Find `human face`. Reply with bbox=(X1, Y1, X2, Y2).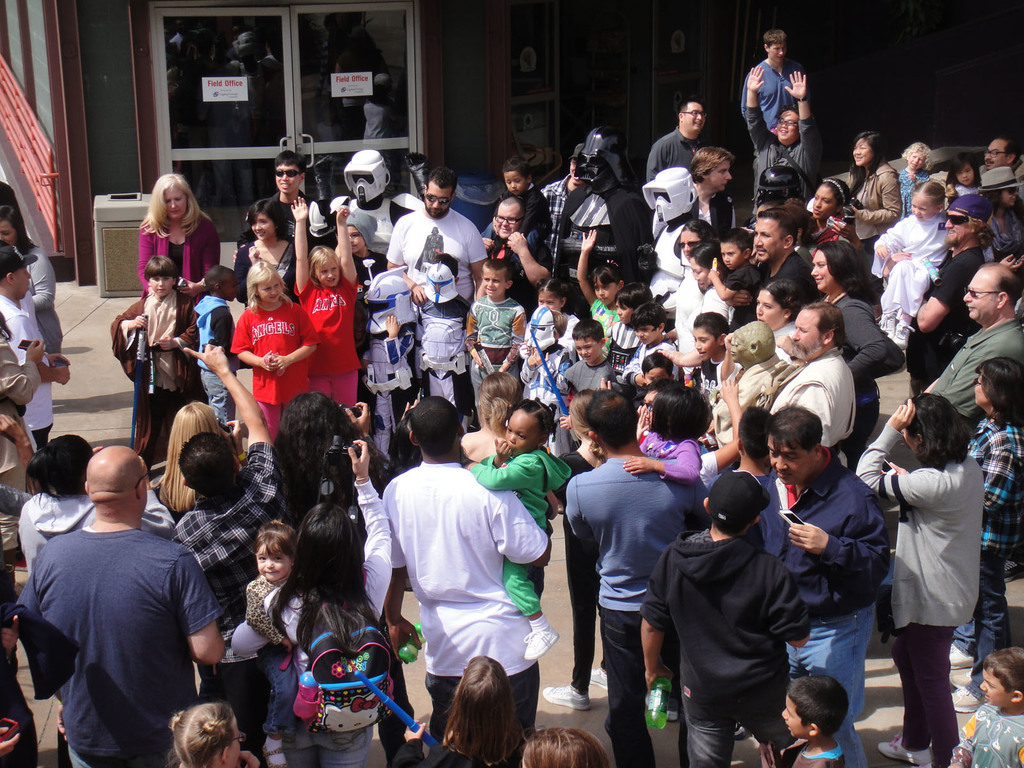
bbox=(694, 324, 717, 357).
